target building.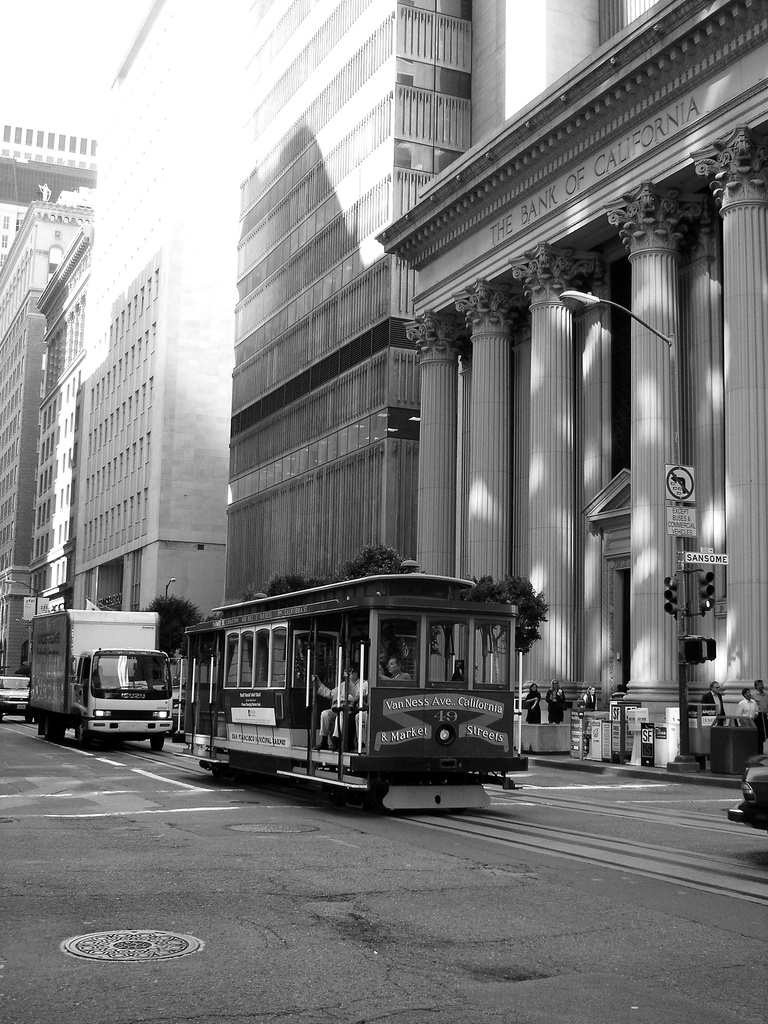
Target region: 0:120:96:700.
